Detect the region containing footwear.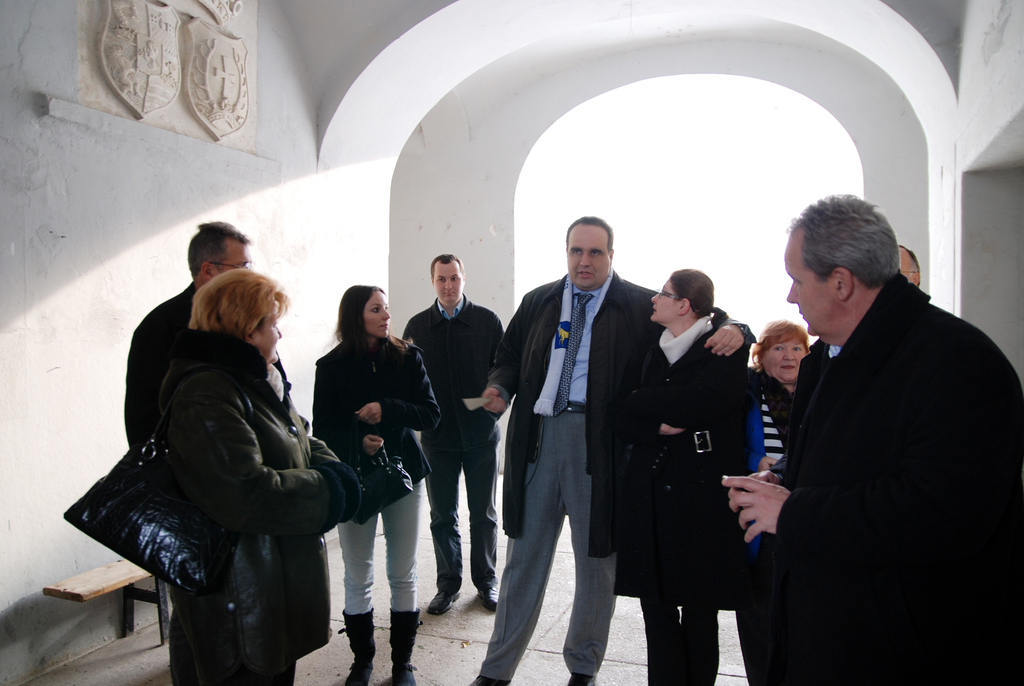
(392, 608, 426, 685).
